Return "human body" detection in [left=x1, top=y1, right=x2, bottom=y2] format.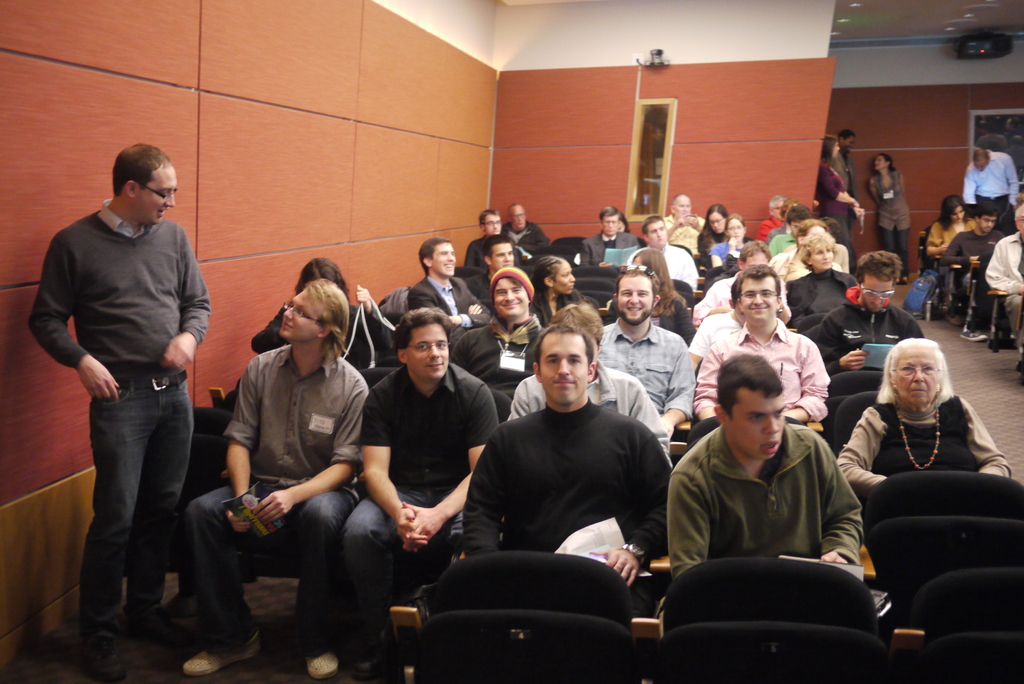
[left=692, top=273, right=796, bottom=321].
